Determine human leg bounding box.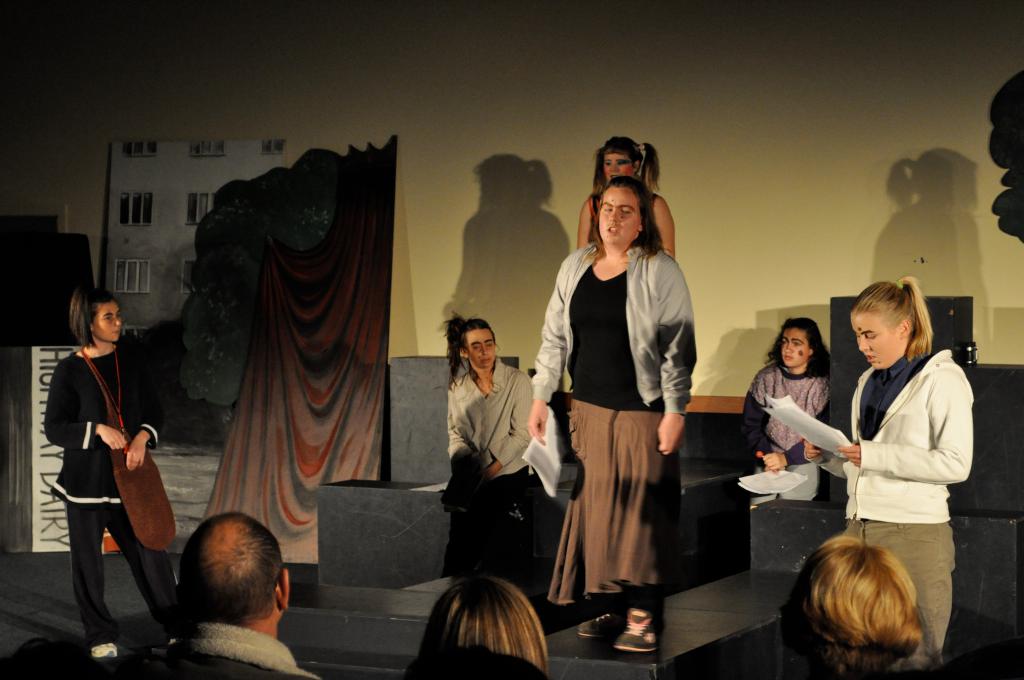
Determined: [488,465,539,581].
